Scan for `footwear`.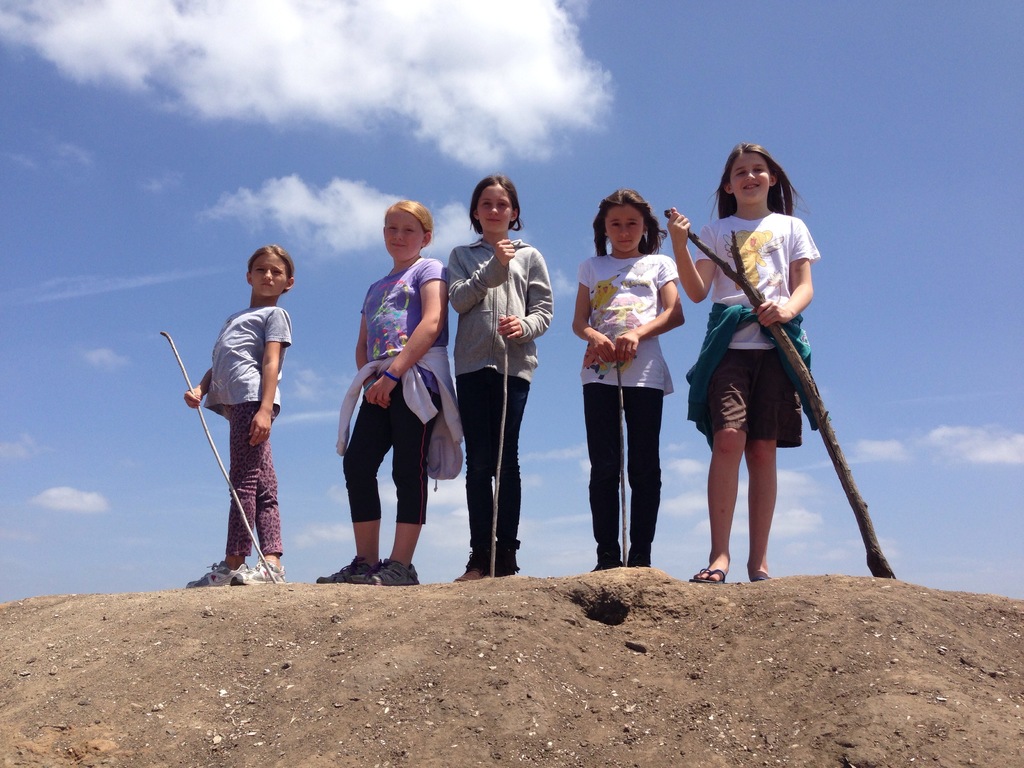
Scan result: left=188, top=561, right=232, bottom=584.
